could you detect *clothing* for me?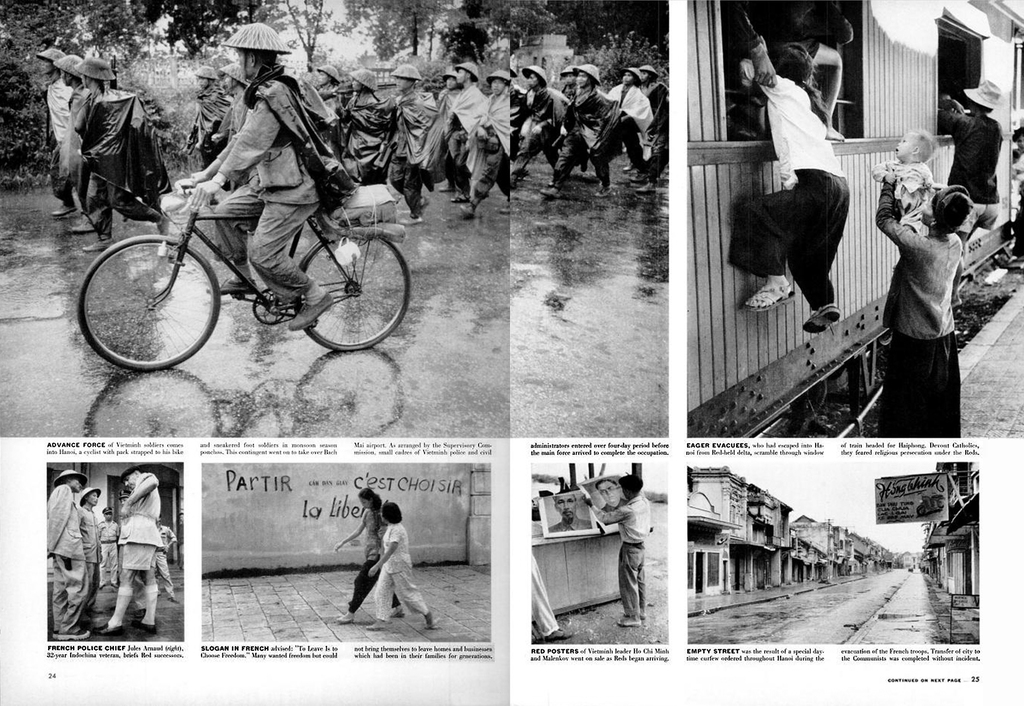
Detection result: rect(100, 519, 124, 577).
